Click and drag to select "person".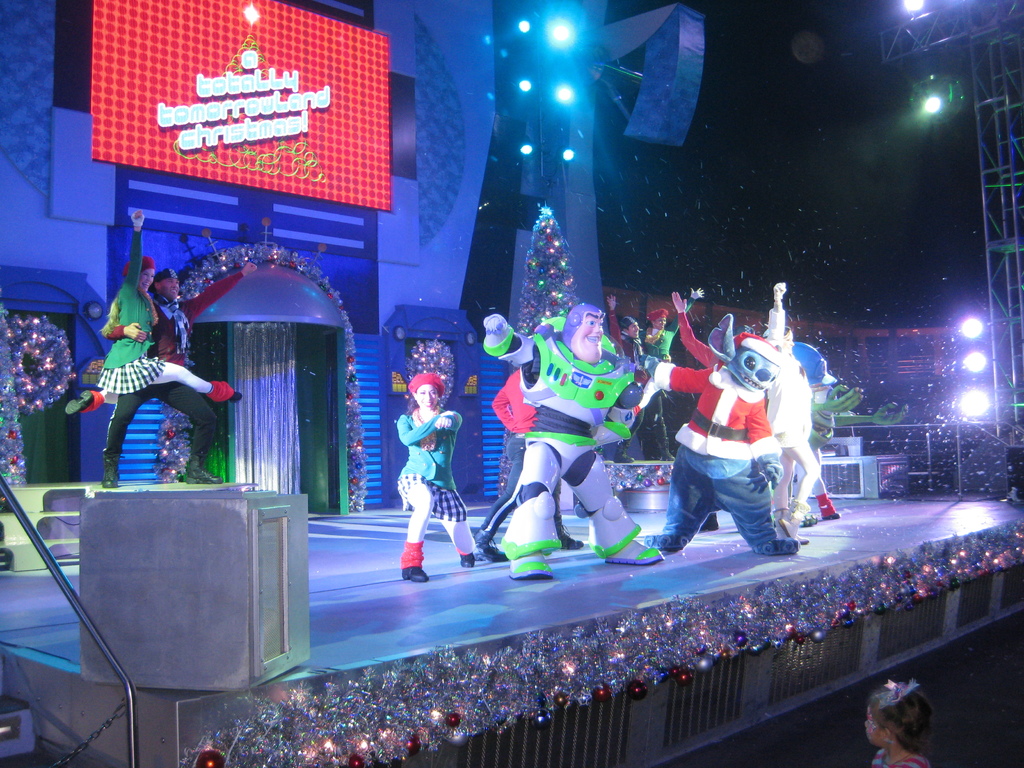
Selection: <region>647, 324, 799, 552</region>.
